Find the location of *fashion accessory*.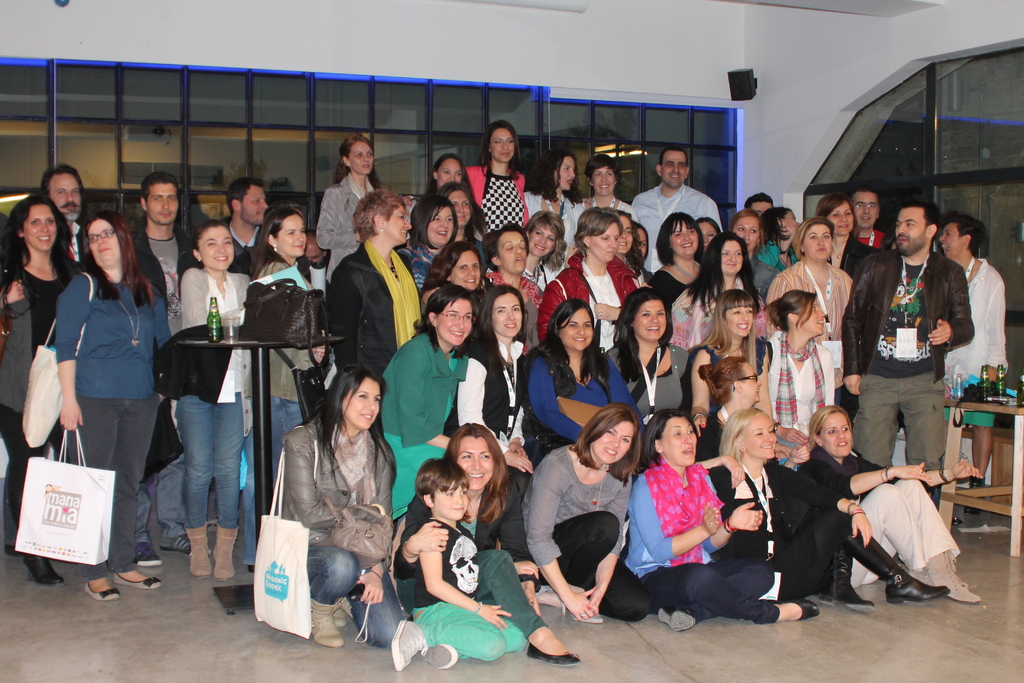
Location: 885, 574, 955, 609.
